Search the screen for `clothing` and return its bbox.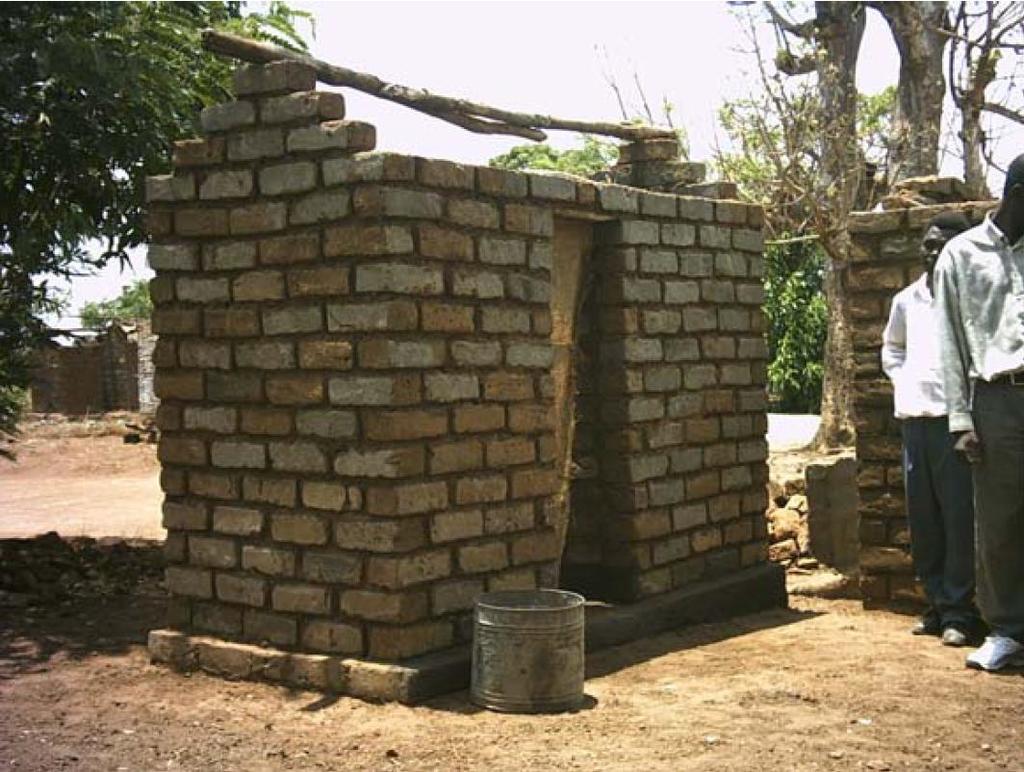
Found: x1=934, y1=206, x2=1023, y2=431.
